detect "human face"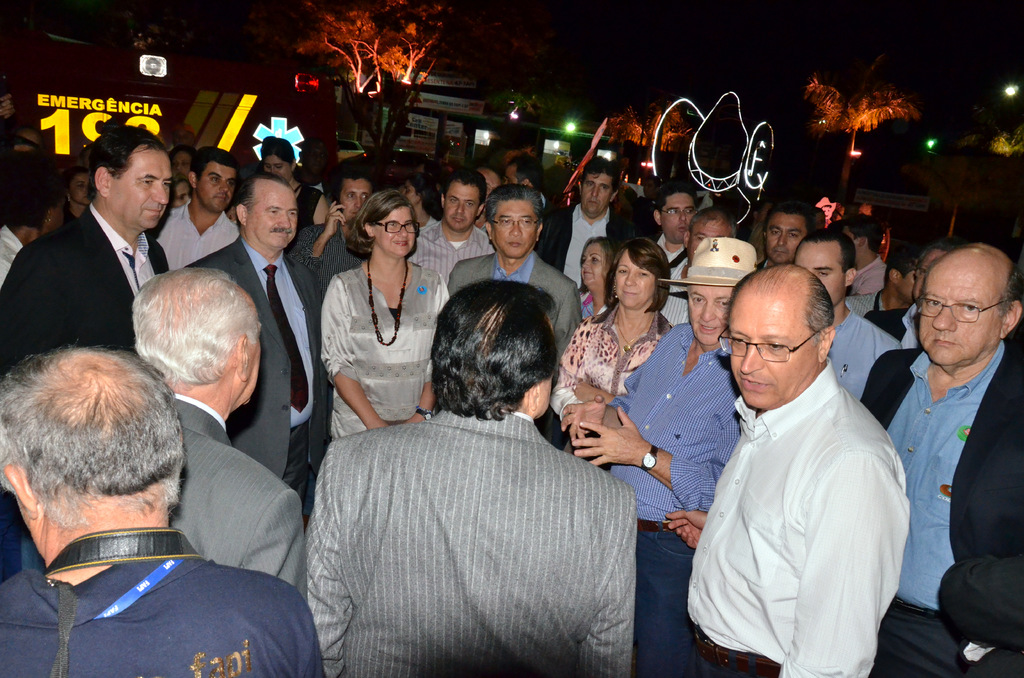
select_region(687, 223, 733, 269)
